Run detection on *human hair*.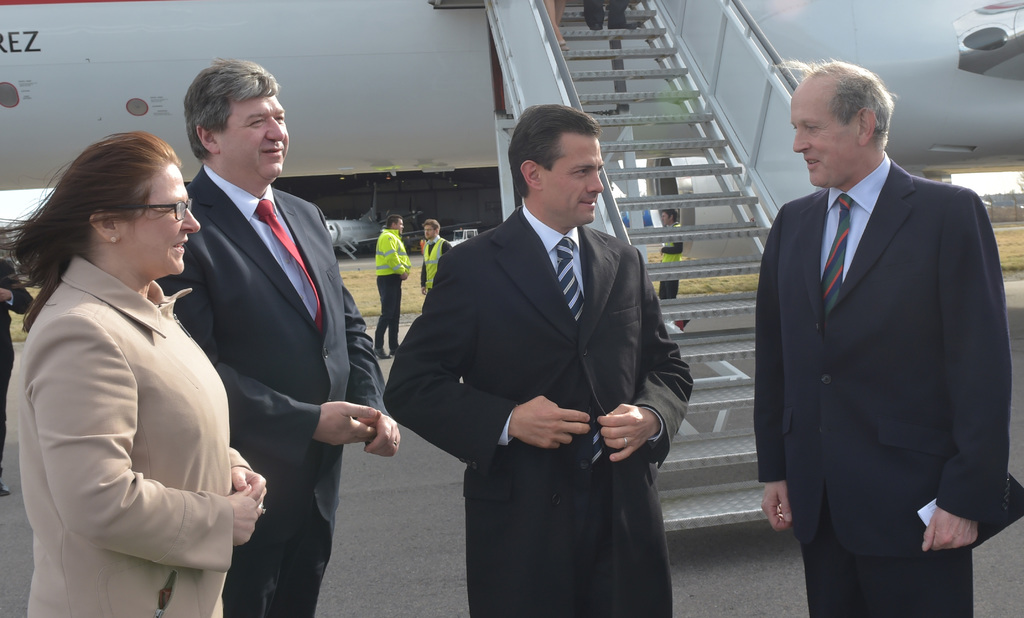
Result: region(11, 134, 174, 301).
